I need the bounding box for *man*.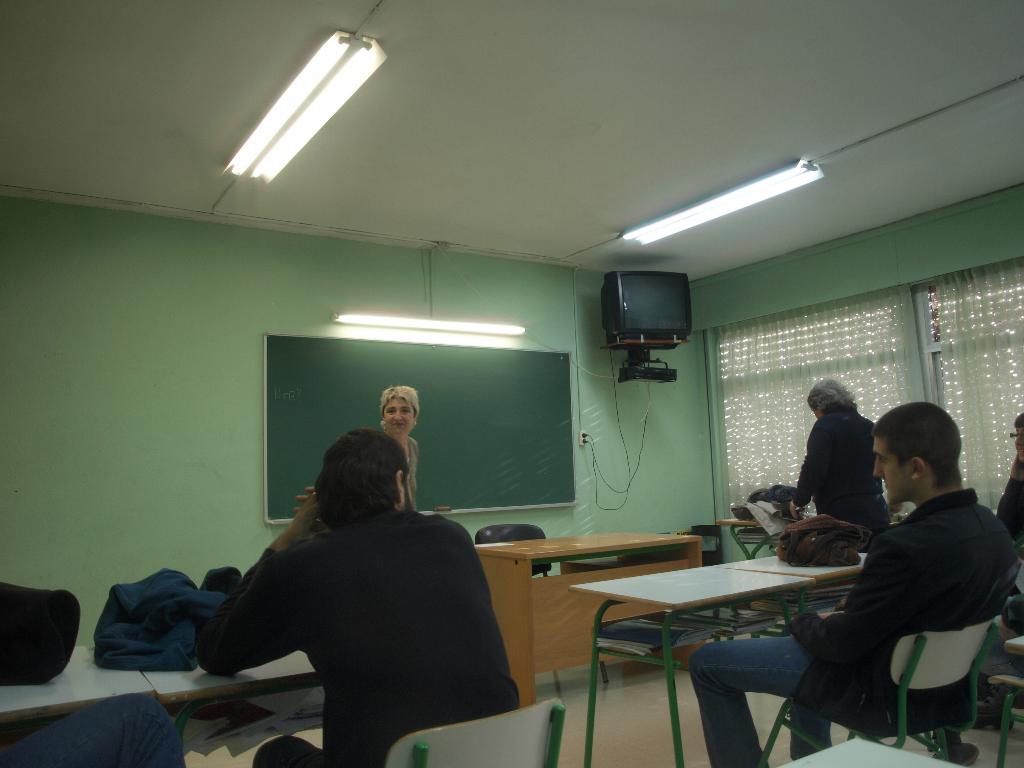
Here it is: Rect(747, 401, 1012, 761).
